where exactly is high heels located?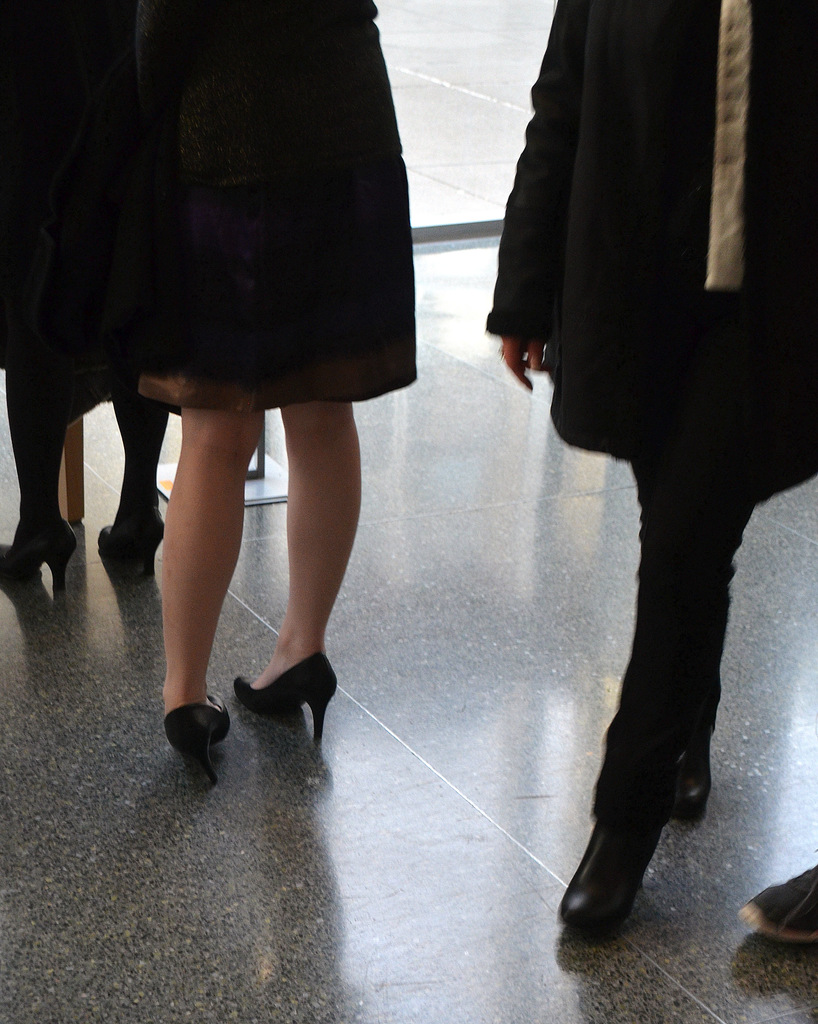
Its bounding box is box=[234, 655, 337, 739].
